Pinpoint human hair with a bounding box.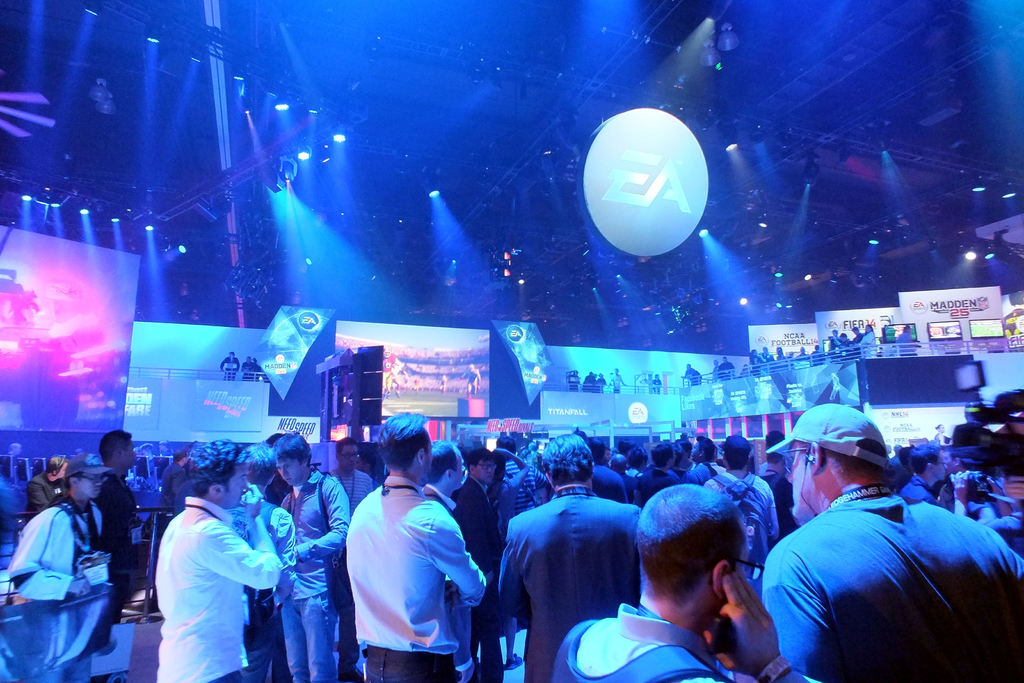
173/448/185/466.
